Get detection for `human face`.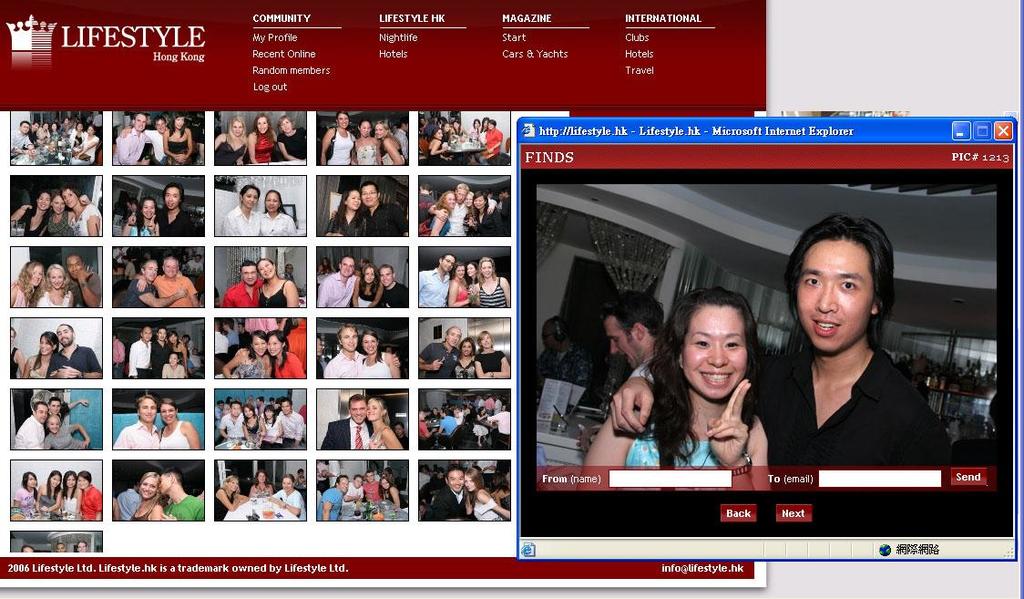
Detection: [463,474,475,490].
